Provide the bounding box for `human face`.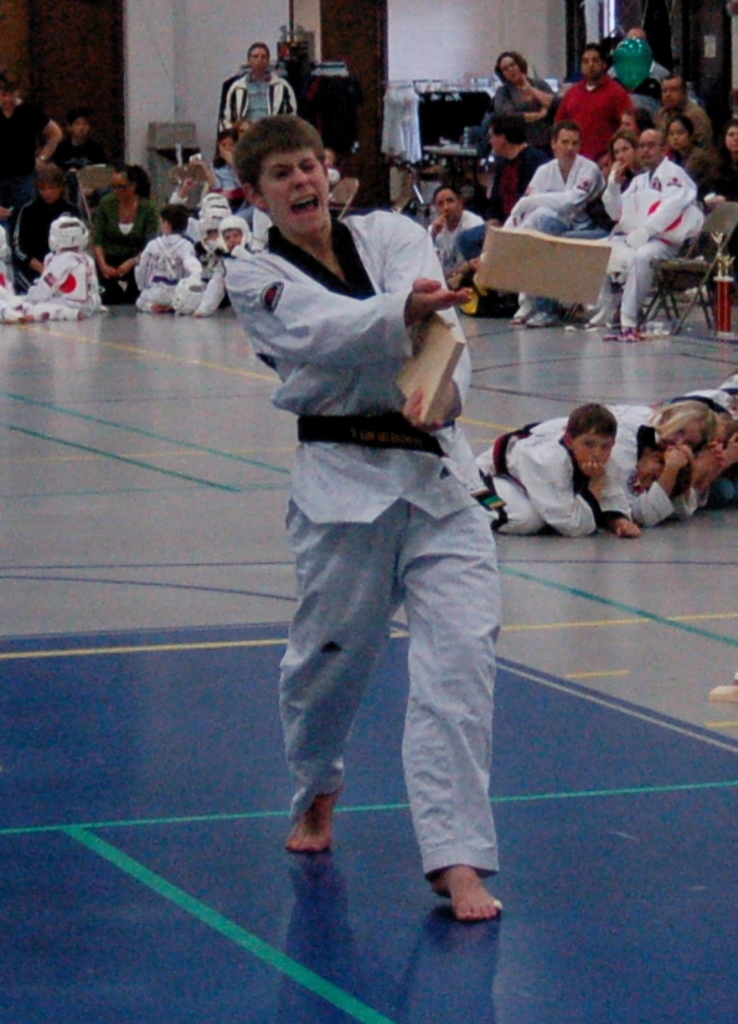
(439, 191, 459, 224).
